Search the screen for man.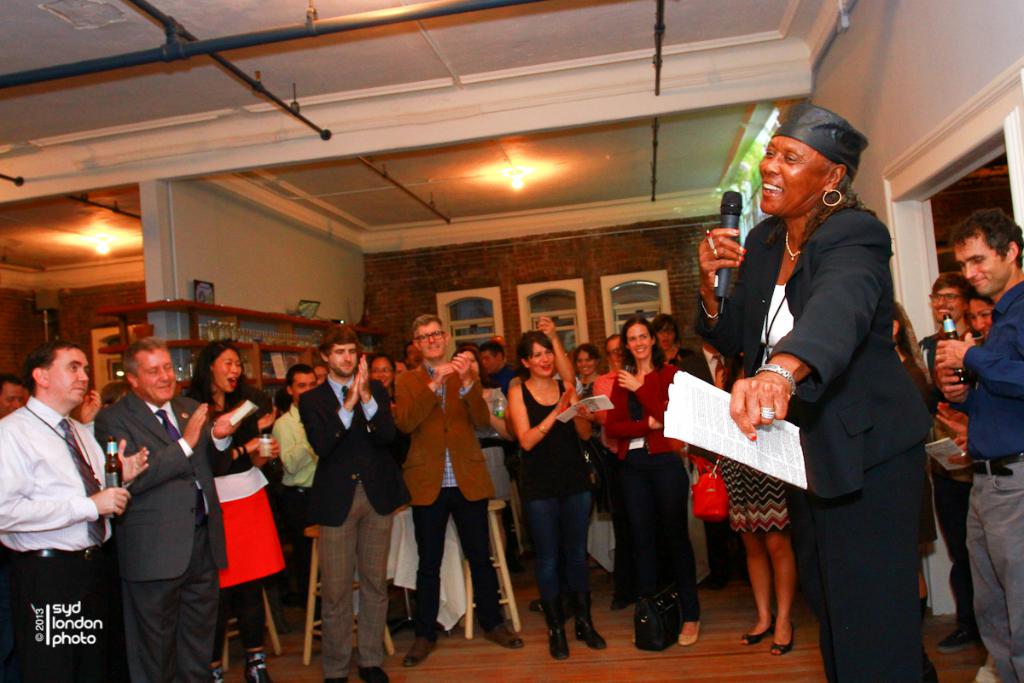
Found at <region>96, 333, 244, 682</region>.
